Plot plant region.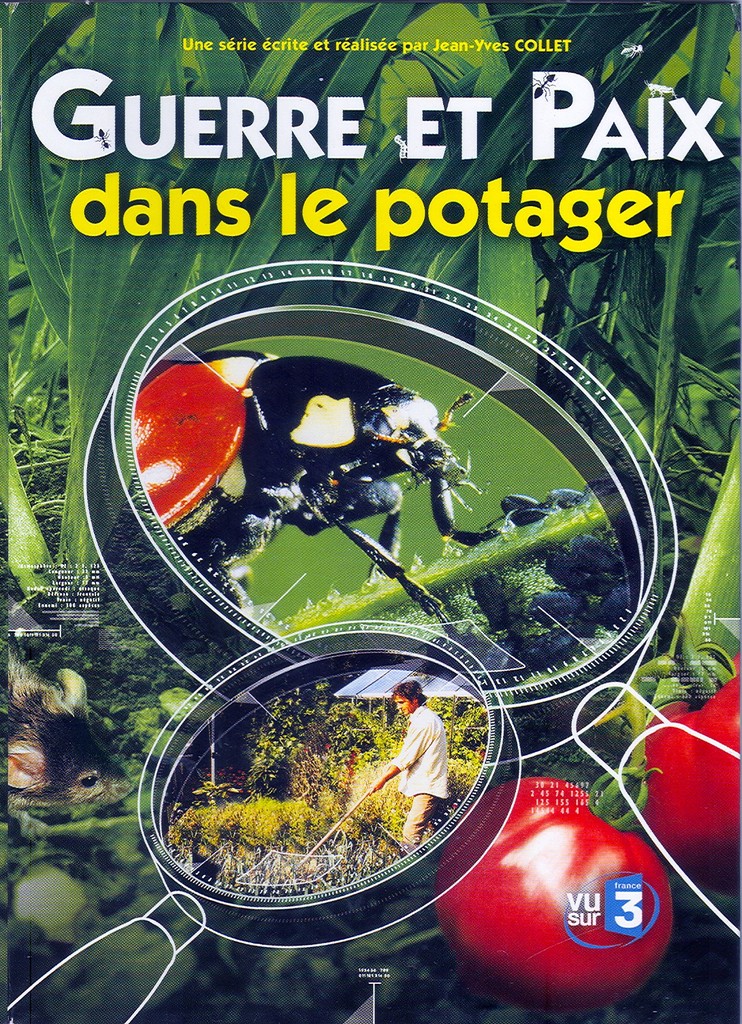
Plotted at 0:631:737:1023.
